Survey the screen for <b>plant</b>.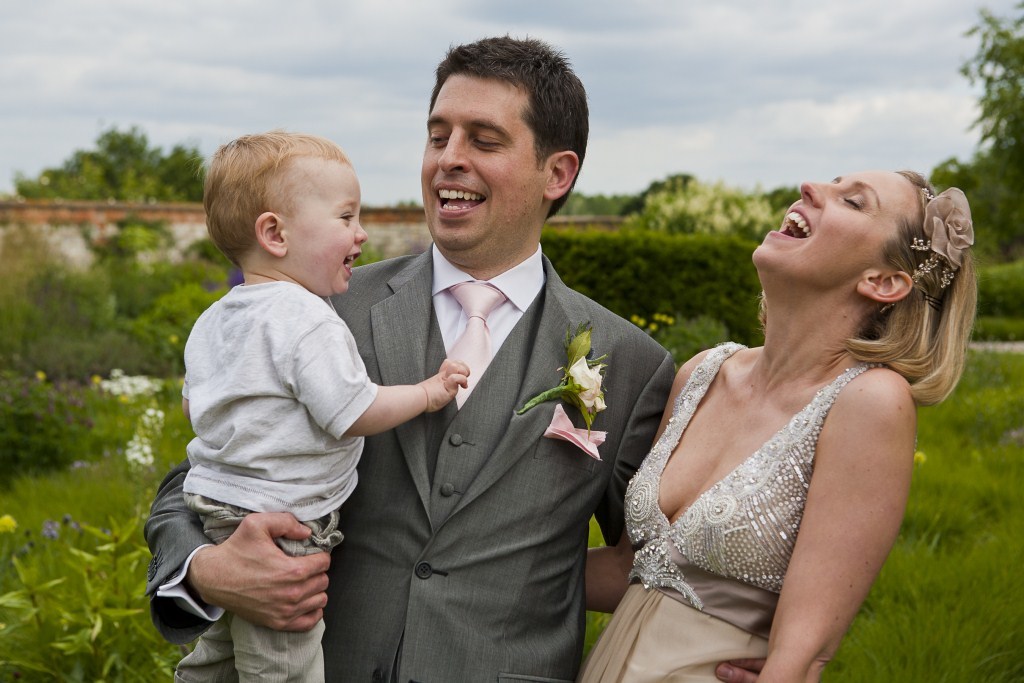
Survey found: (left=0, top=500, right=186, bottom=682).
